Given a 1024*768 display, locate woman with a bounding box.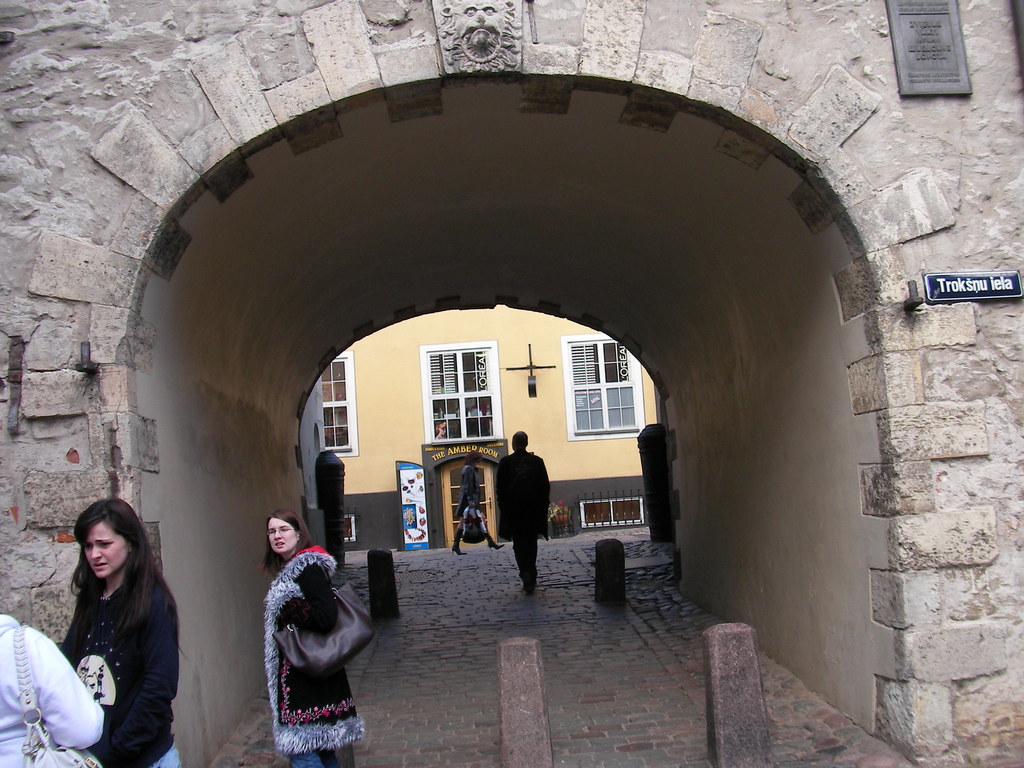
Located: (left=29, top=492, right=180, bottom=760).
